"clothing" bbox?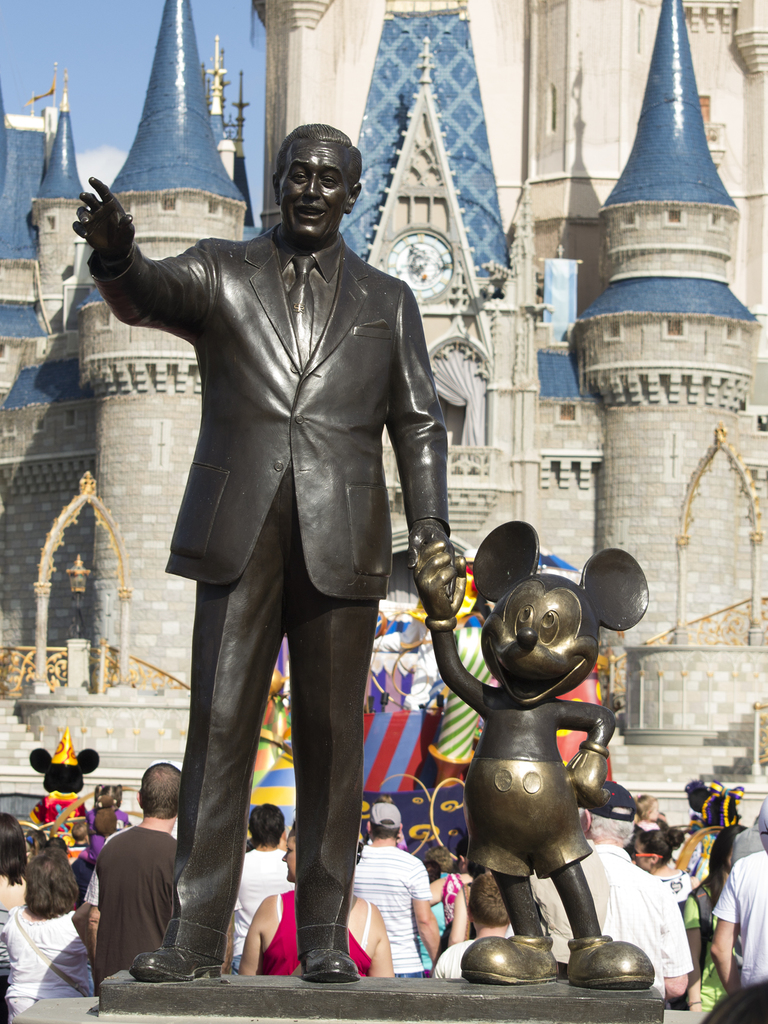
pyautogui.locateOnScreen(439, 870, 471, 910)
